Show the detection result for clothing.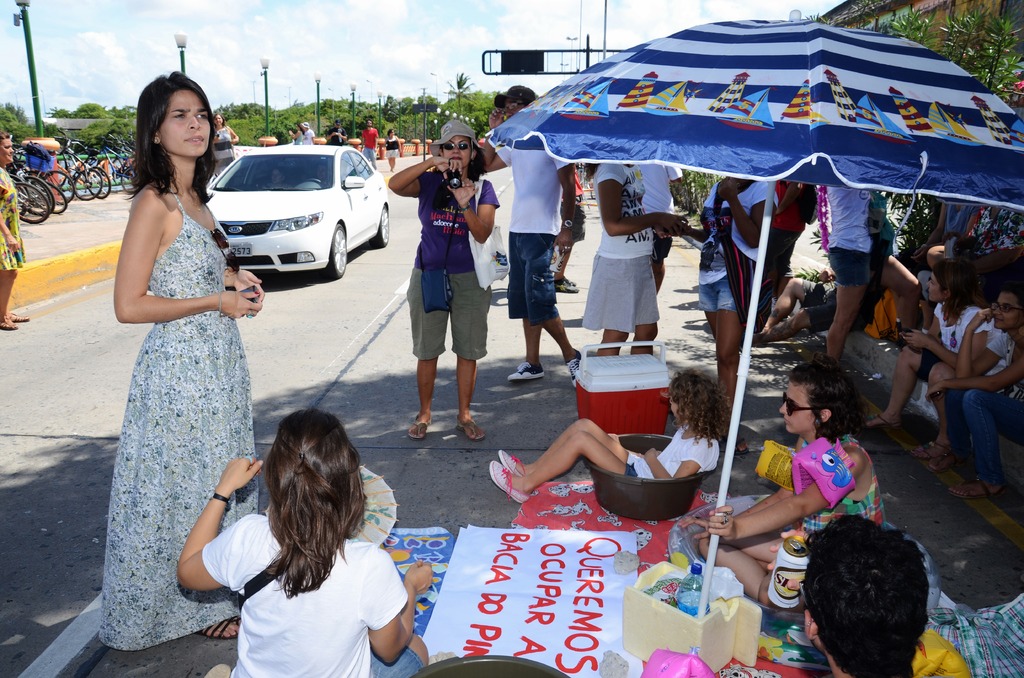
region(939, 322, 1023, 483).
